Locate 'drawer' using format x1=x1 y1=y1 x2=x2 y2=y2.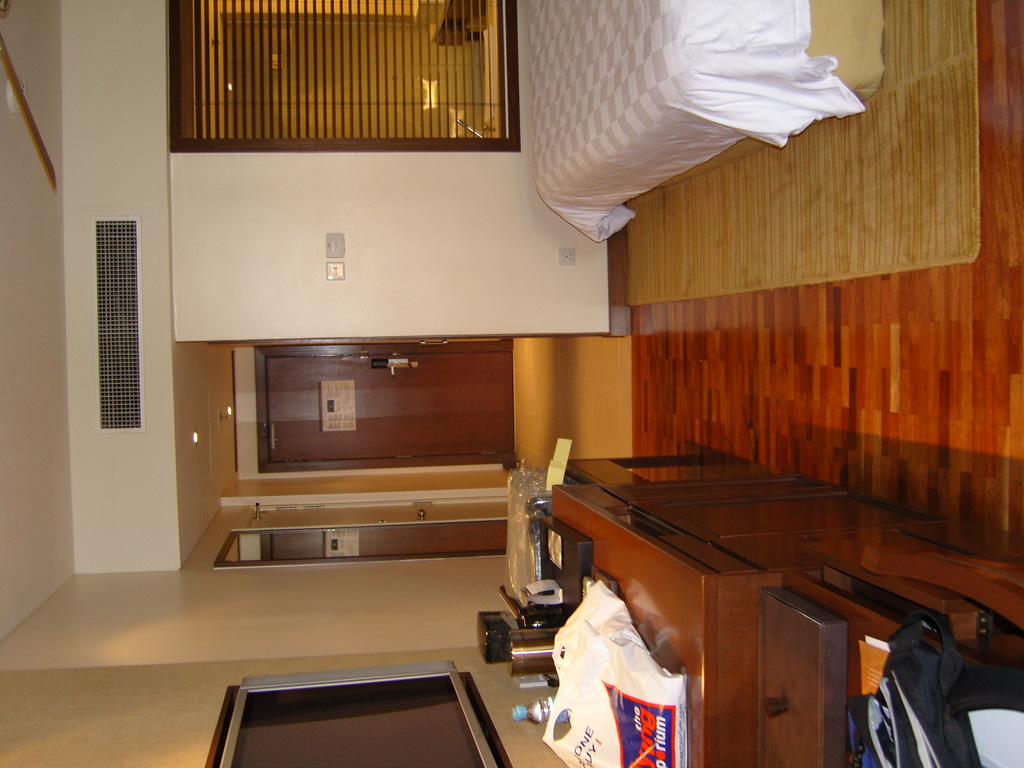
x1=572 y1=485 x2=630 y2=513.
